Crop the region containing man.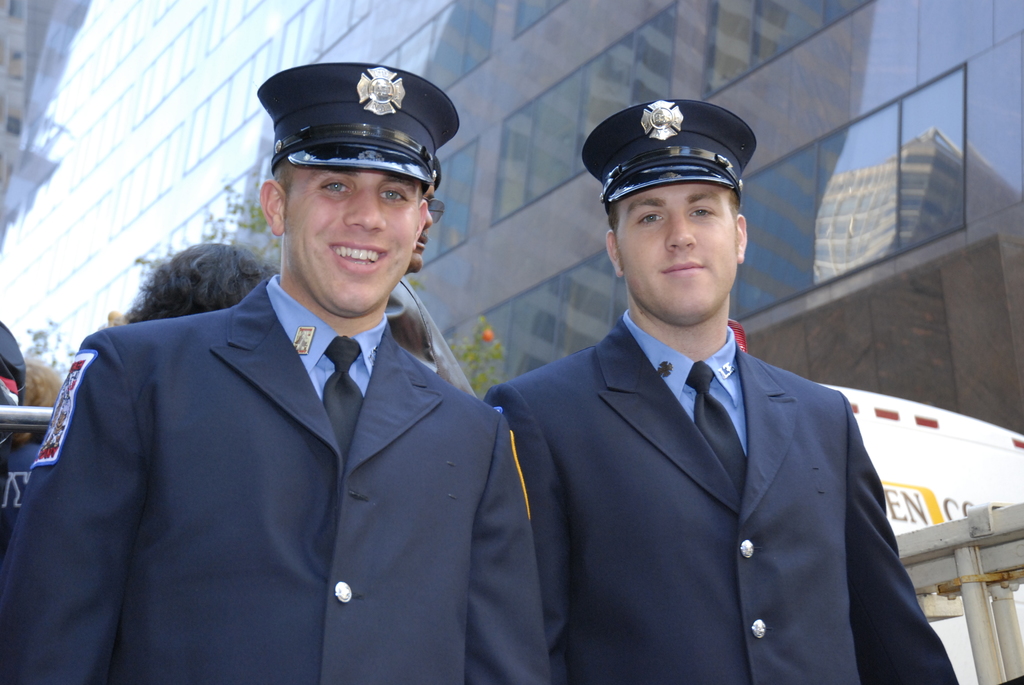
Crop region: [left=481, top=96, right=961, bottom=684].
